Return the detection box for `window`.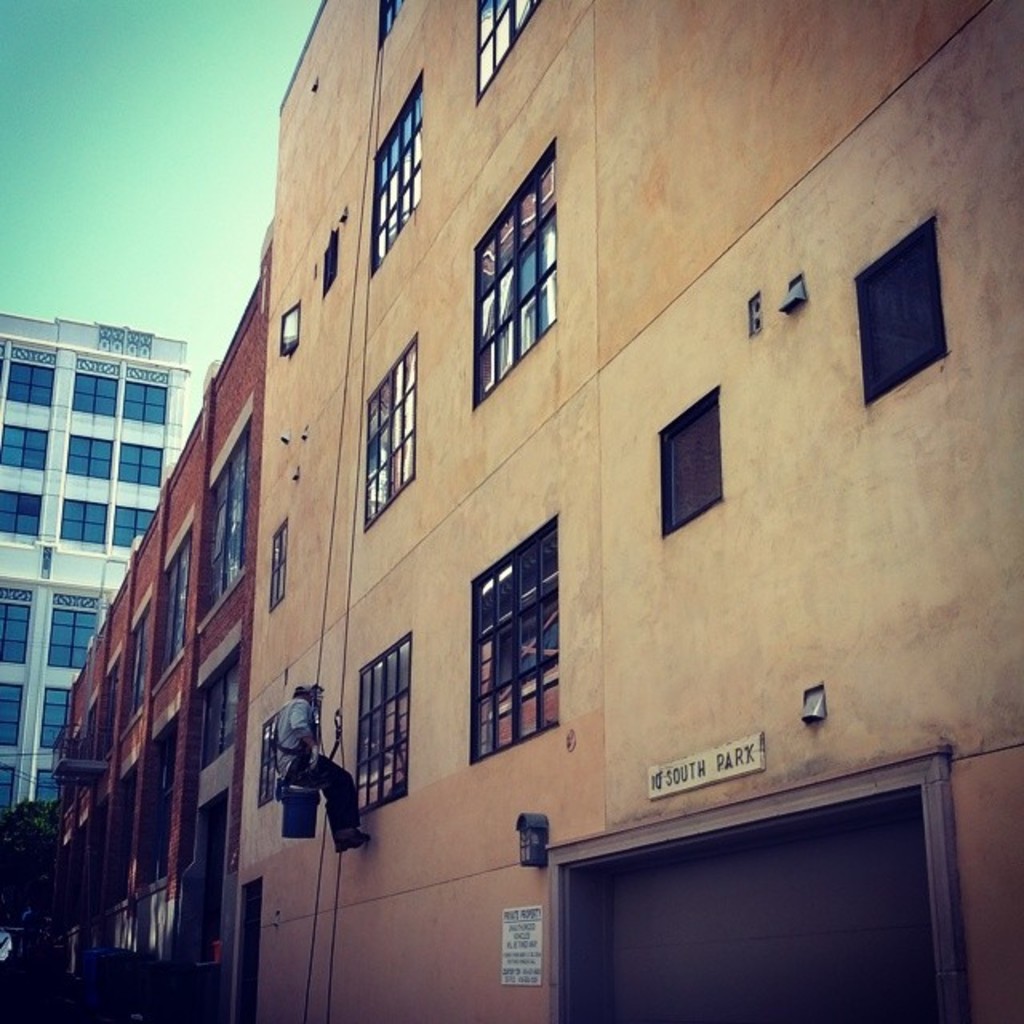
[left=358, top=336, right=416, bottom=536].
